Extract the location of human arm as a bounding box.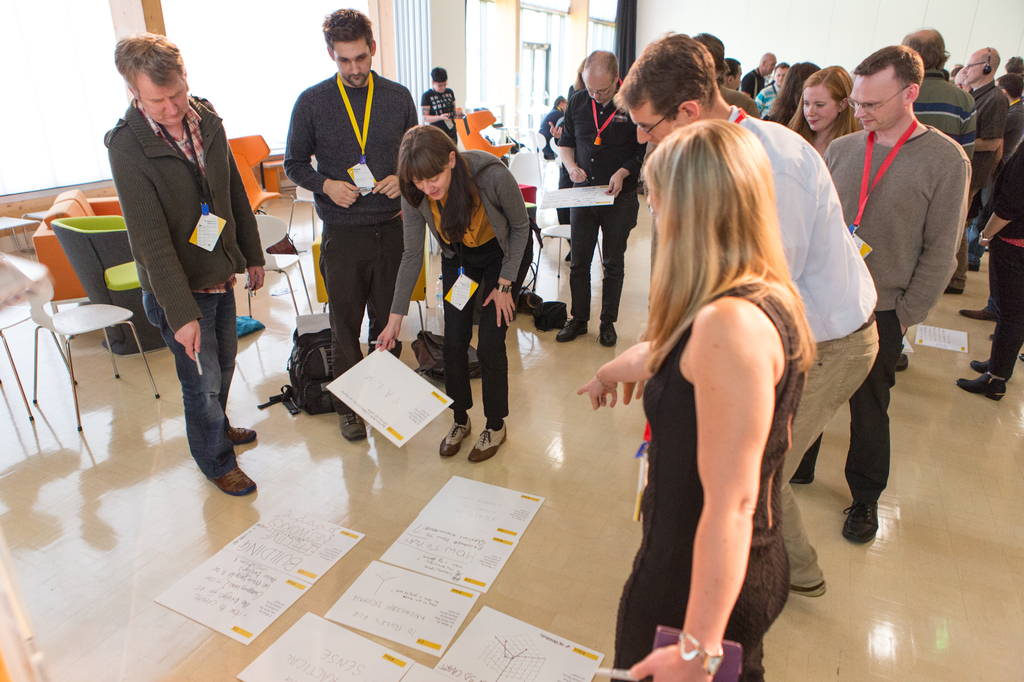
373:84:408:195.
